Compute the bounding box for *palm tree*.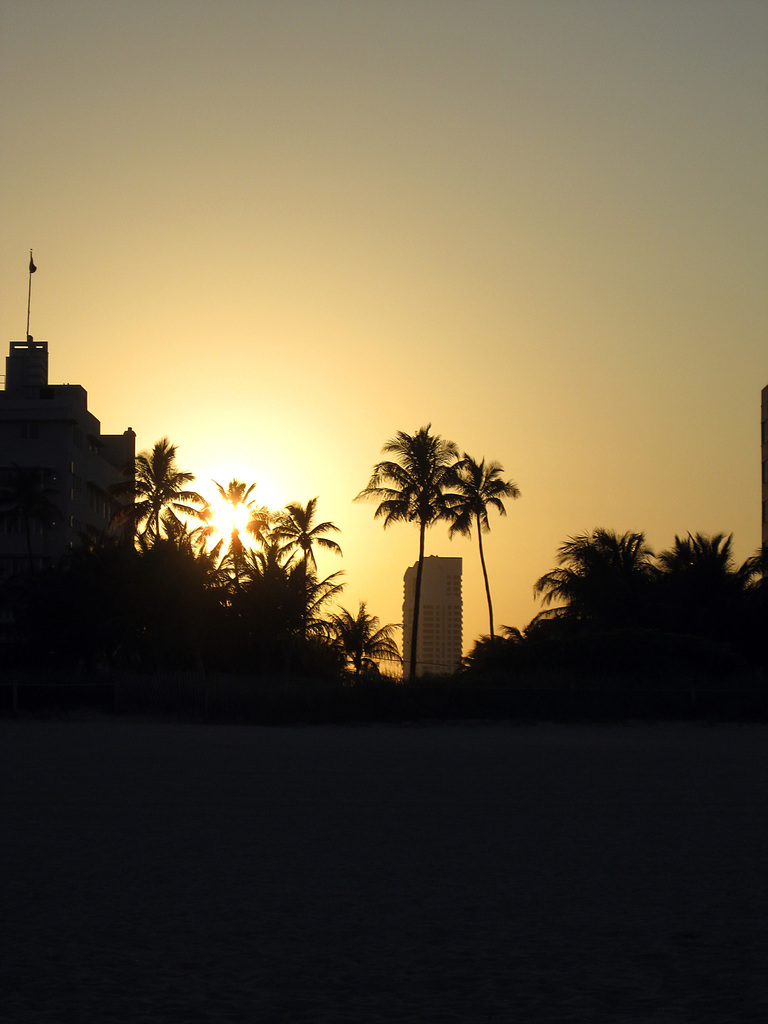
BBox(324, 598, 408, 691).
